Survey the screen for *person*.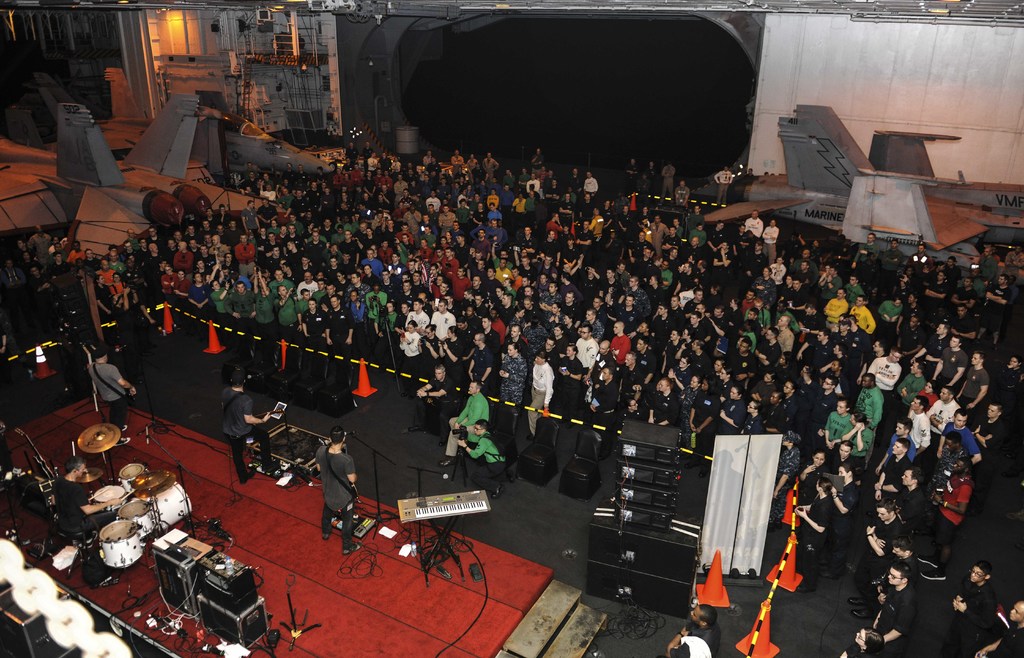
Survey found: (x1=591, y1=359, x2=620, y2=432).
